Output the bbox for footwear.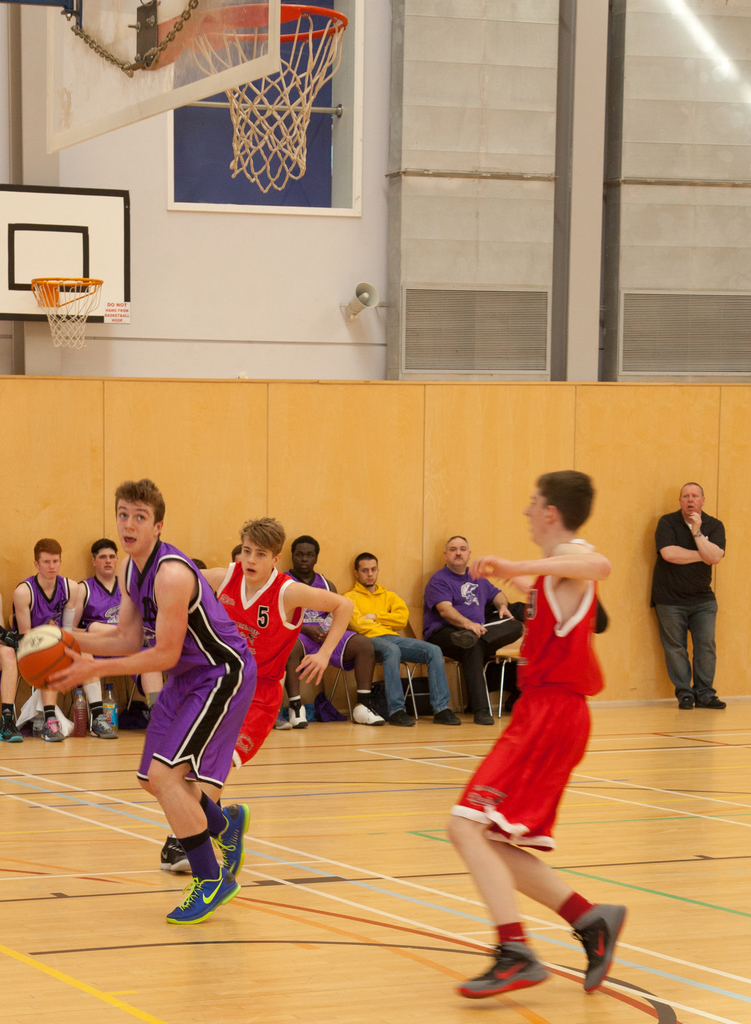
(left=213, top=798, right=250, bottom=877).
